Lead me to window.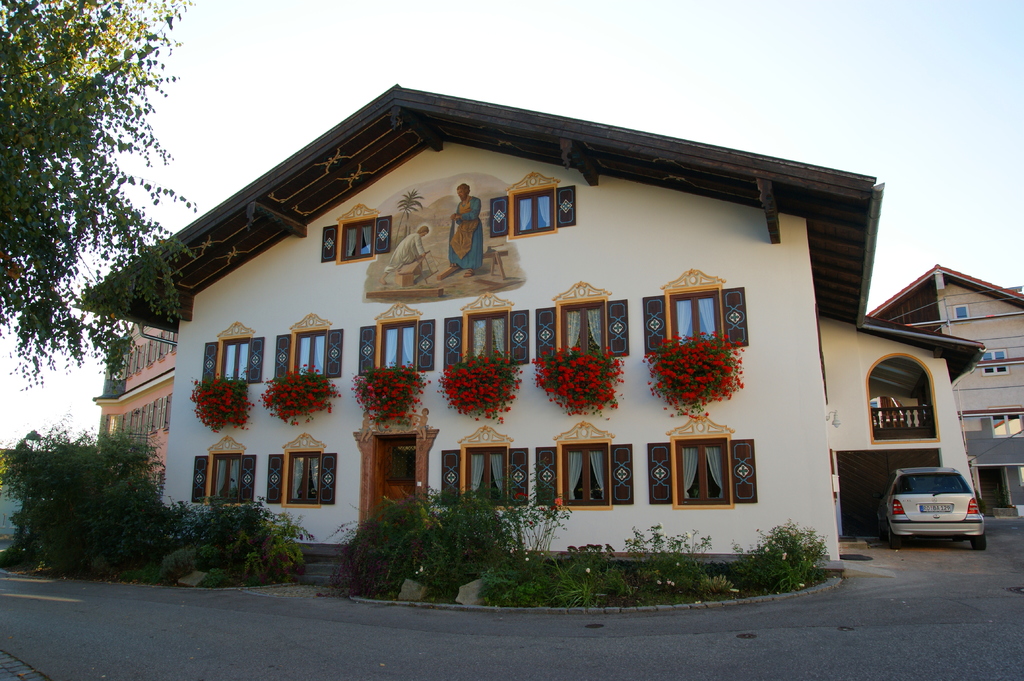
Lead to box(280, 331, 346, 377).
